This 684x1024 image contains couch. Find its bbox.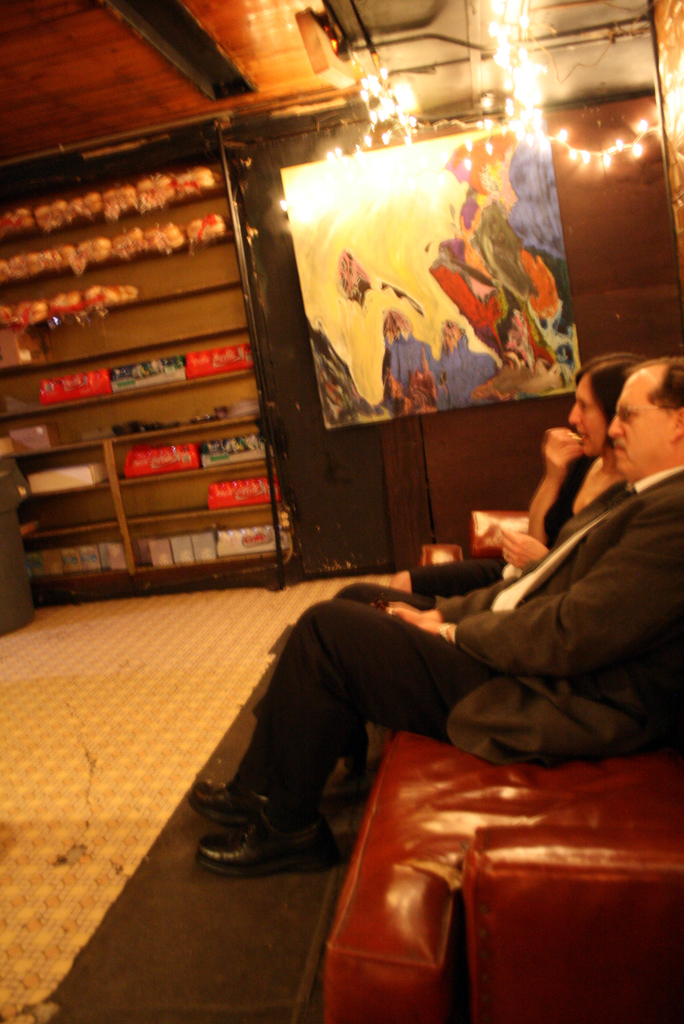
{"x1": 320, "y1": 504, "x2": 683, "y2": 1023}.
